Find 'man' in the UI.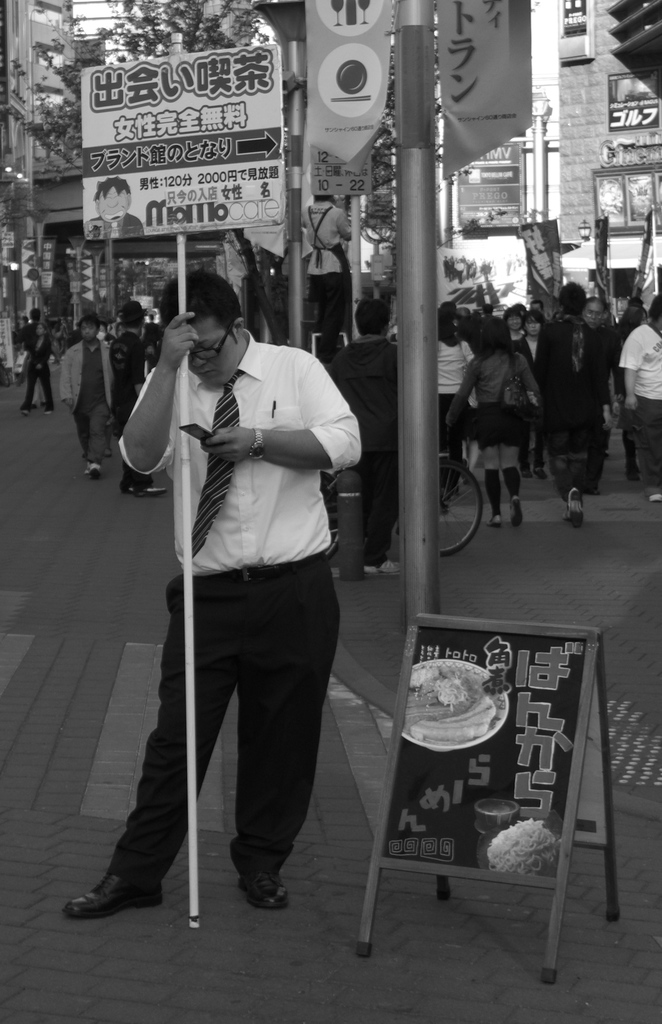
UI element at (left=581, top=295, right=625, bottom=496).
